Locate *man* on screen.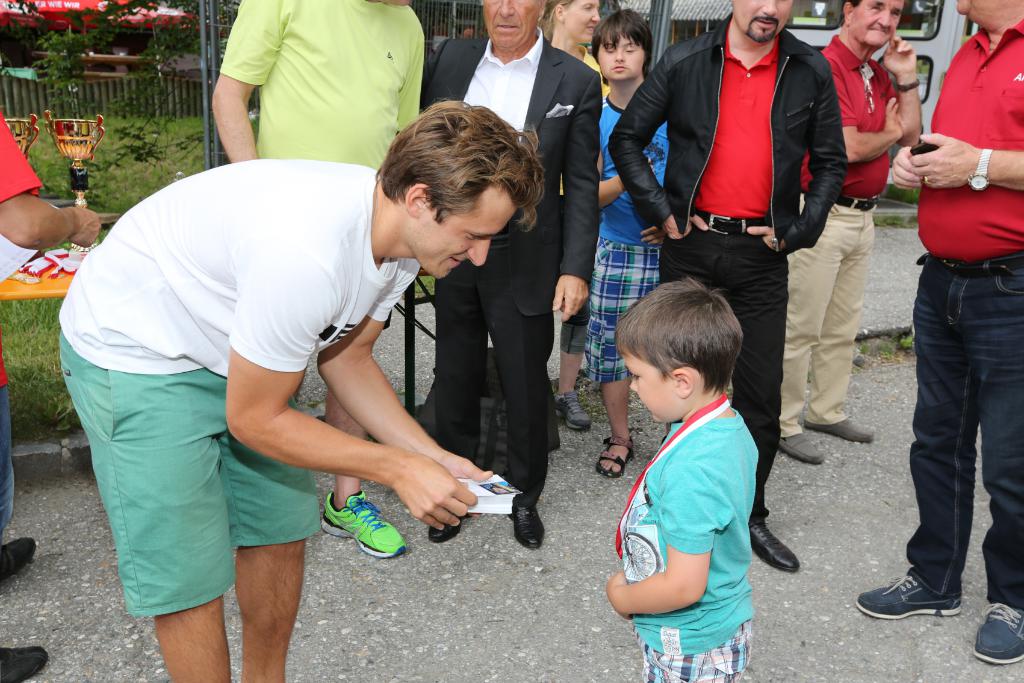
On screen at [x1=774, y1=0, x2=925, y2=467].
